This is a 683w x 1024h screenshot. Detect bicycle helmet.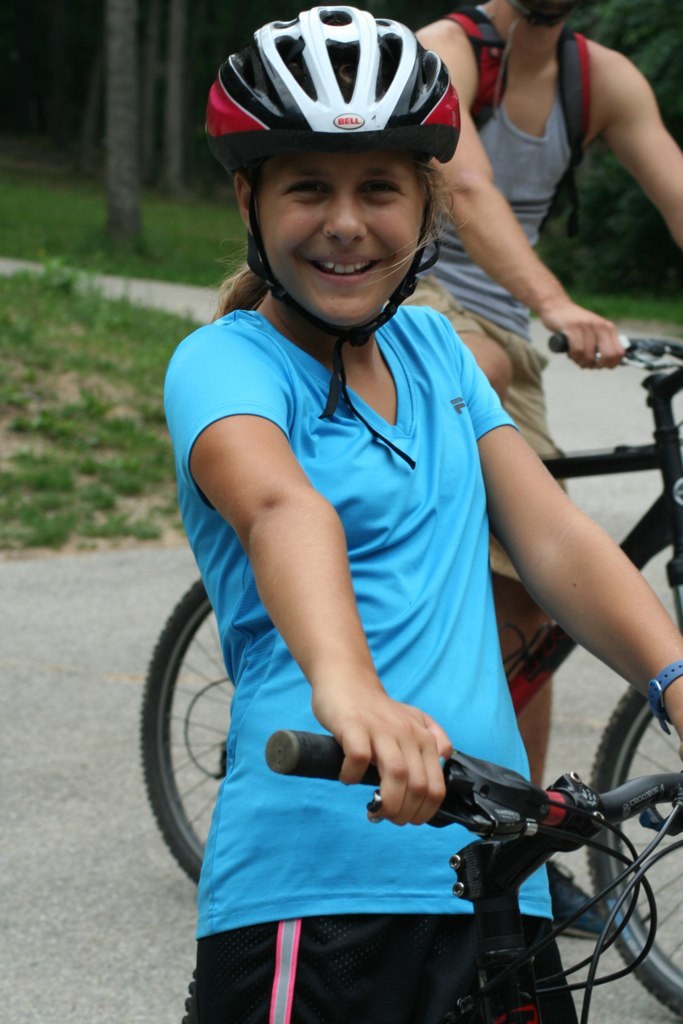
detection(200, 3, 466, 149).
